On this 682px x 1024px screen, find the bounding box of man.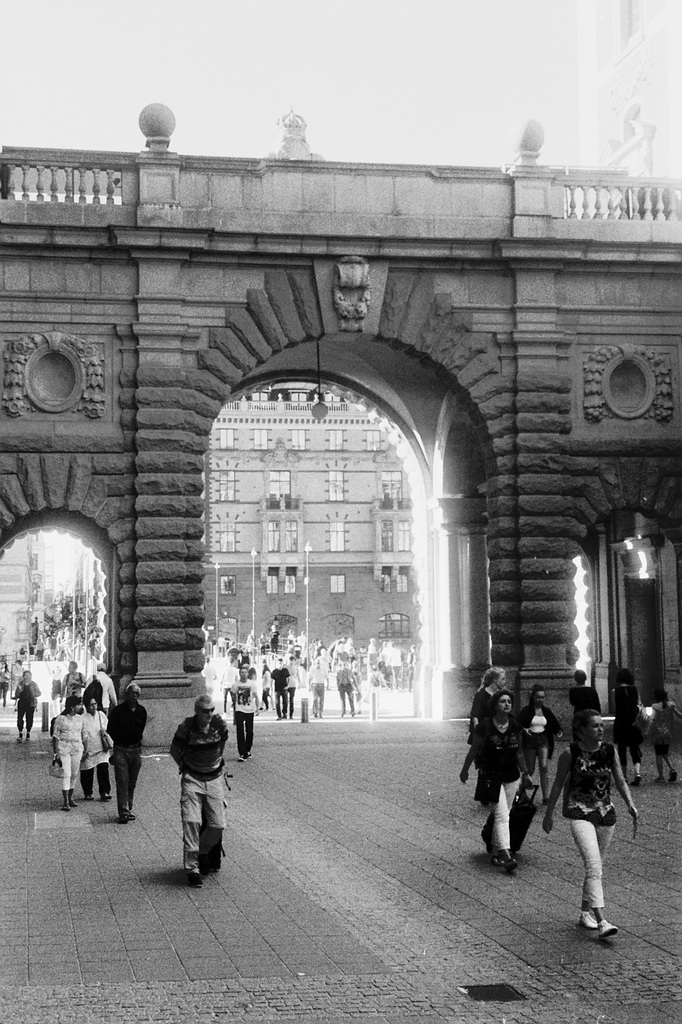
Bounding box: crop(270, 662, 291, 719).
